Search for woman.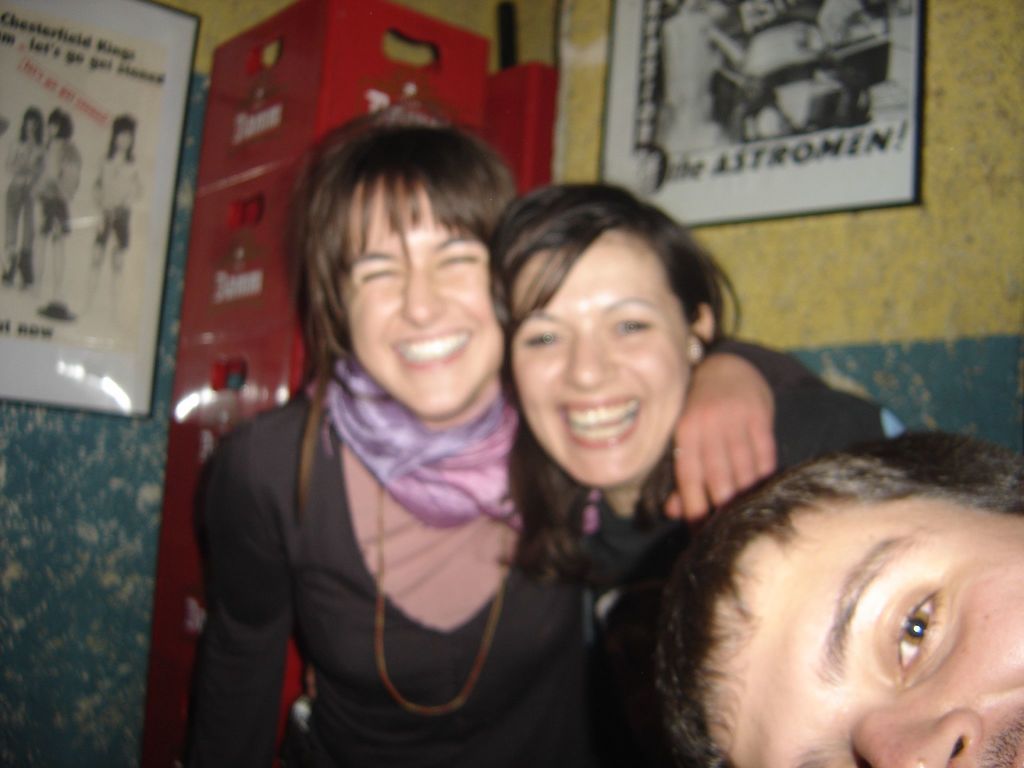
Found at (3, 107, 44, 285).
